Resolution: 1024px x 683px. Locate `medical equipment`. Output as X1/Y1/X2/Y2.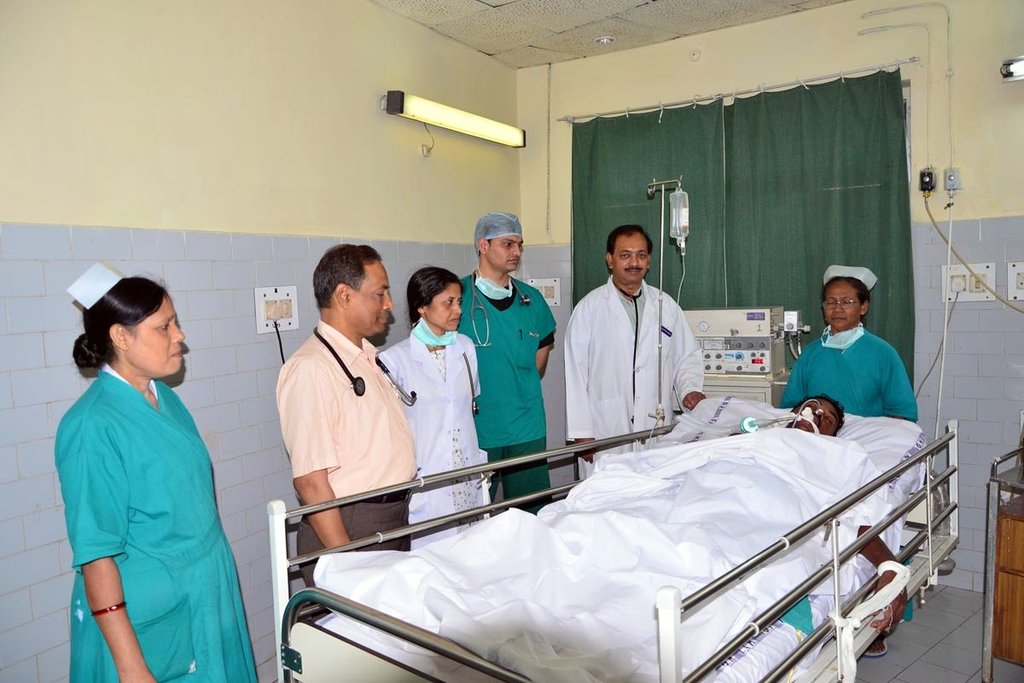
454/352/480/417.
